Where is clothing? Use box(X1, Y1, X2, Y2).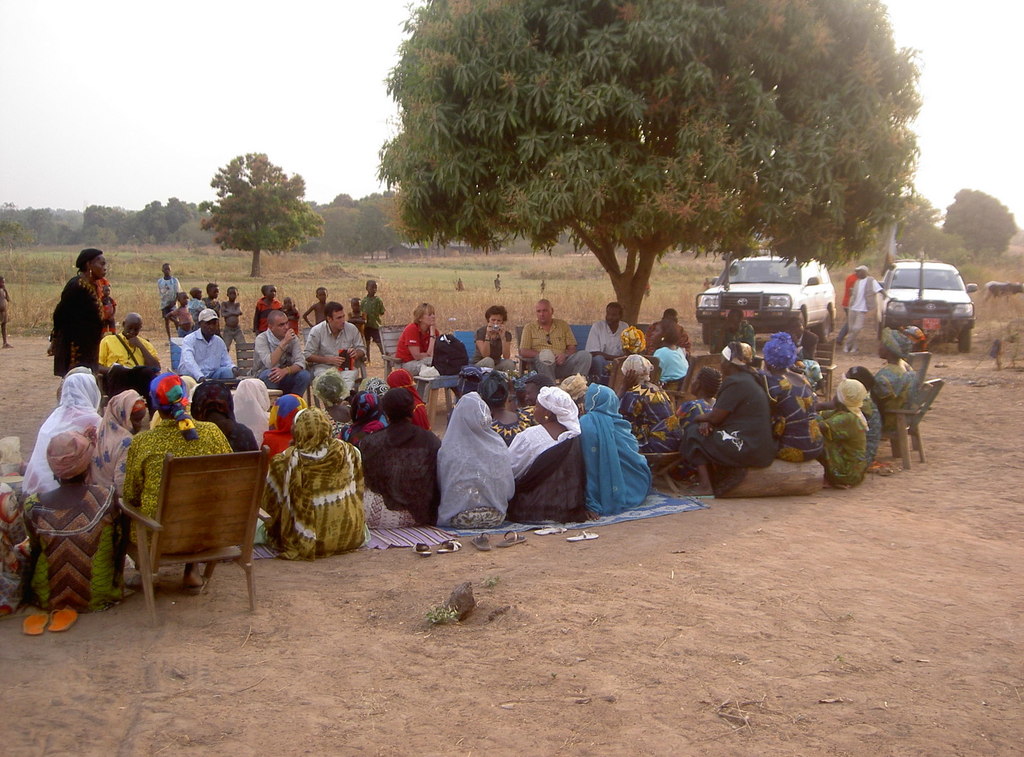
box(365, 376, 388, 388).
